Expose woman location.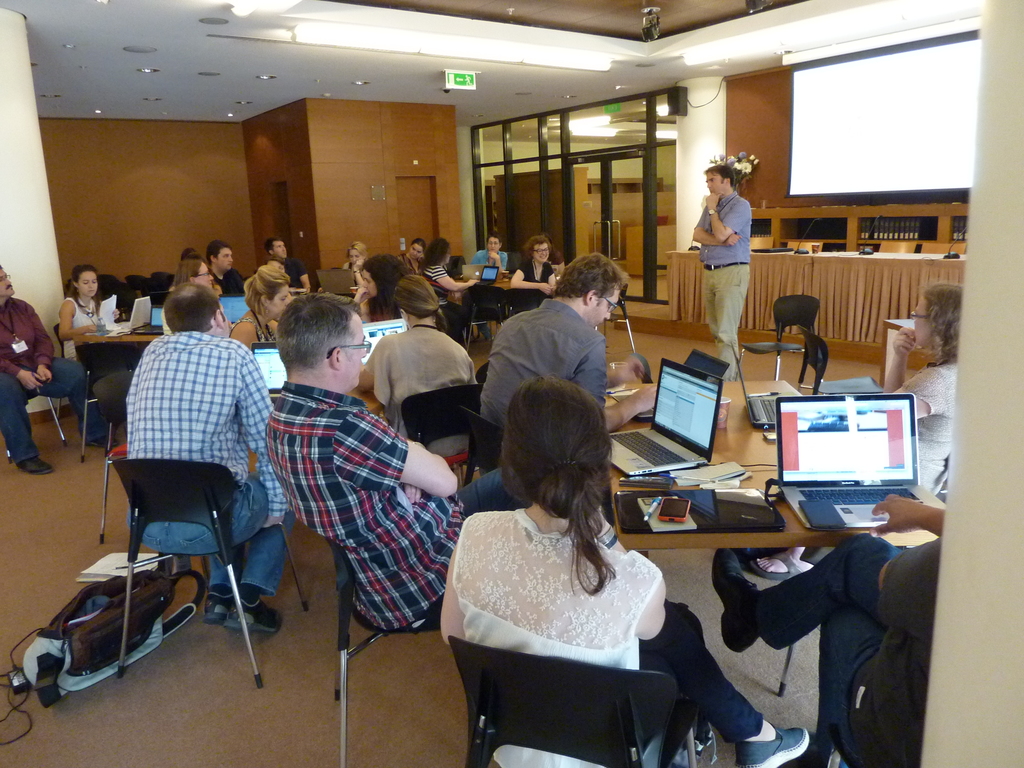
Exposed at [399, 239, 423, 275].
